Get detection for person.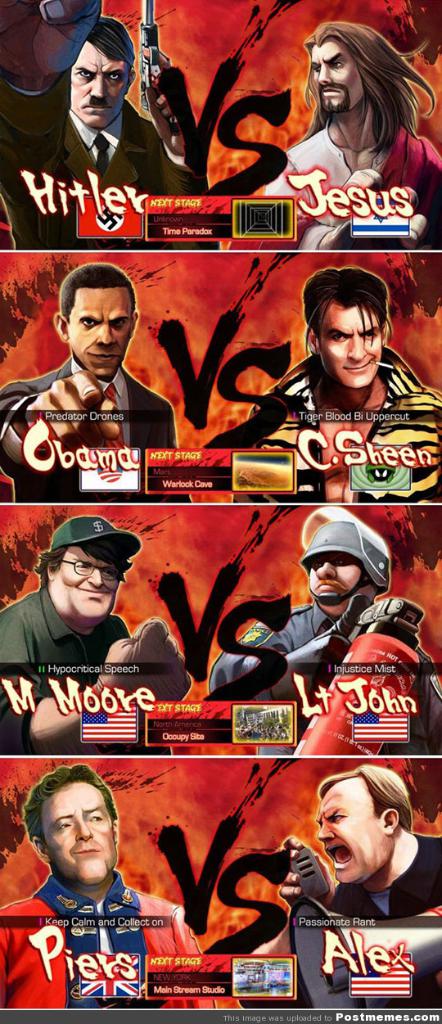
Detection: 0/0/207/256.
